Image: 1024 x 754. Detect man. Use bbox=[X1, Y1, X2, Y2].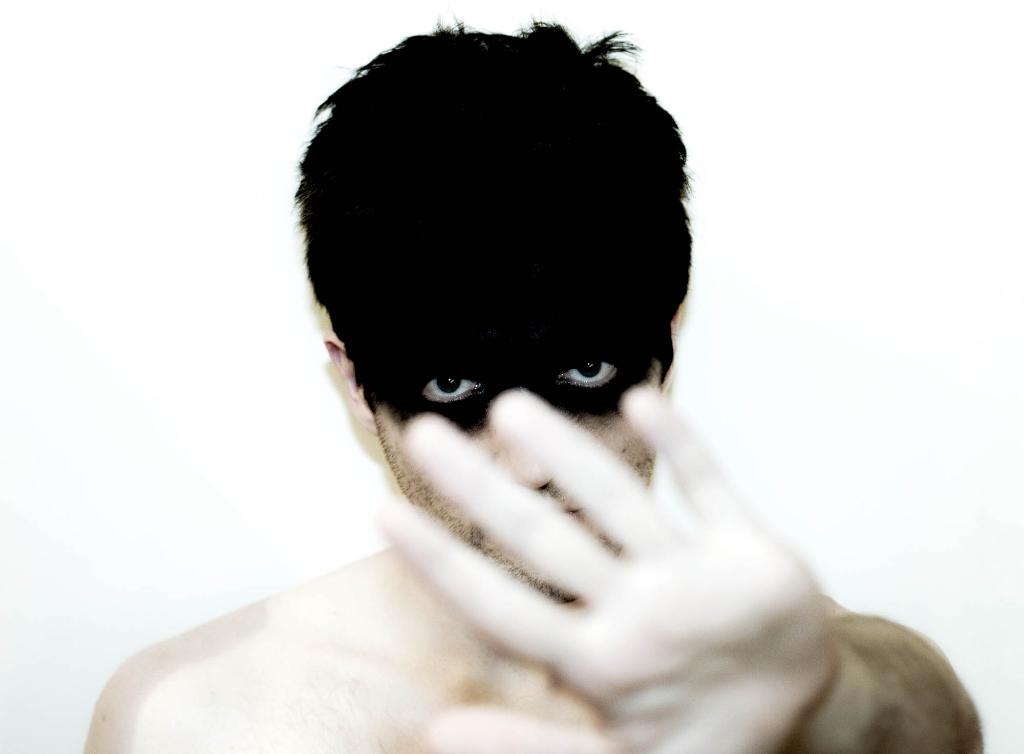
bbox=[157, 42, 968, 738].
